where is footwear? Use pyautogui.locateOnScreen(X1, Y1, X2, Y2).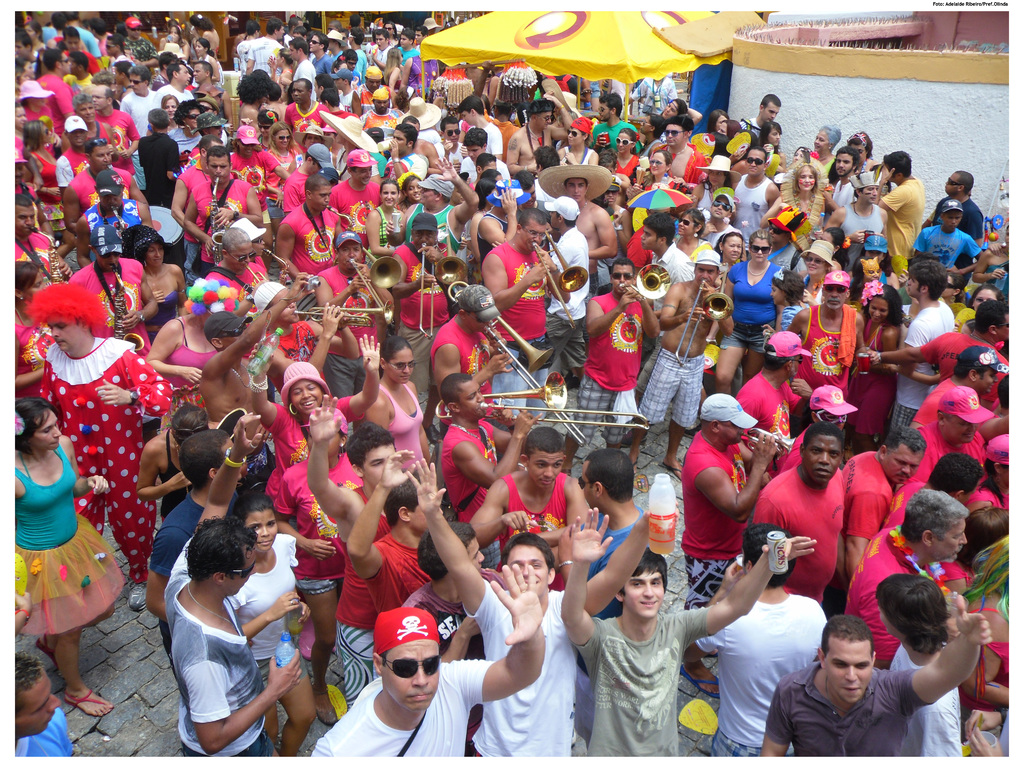
pyautogui.locateOnScreen(659, 464, 687, 488).
